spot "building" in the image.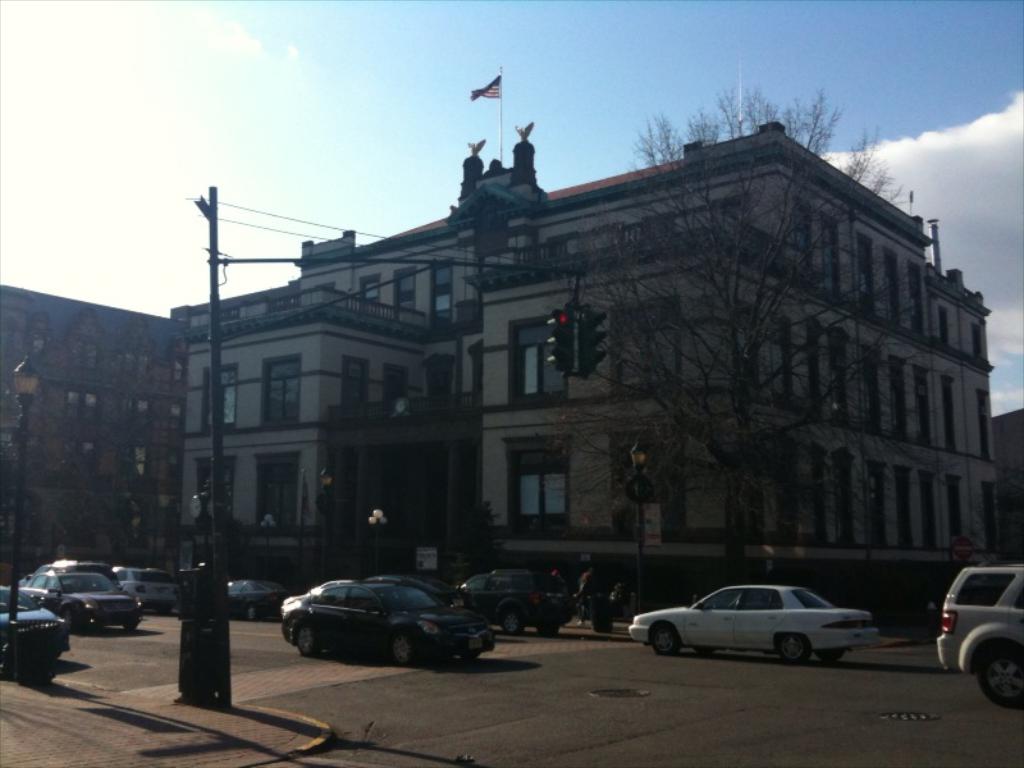
"building" found at [170, 110, 1001, 604].
